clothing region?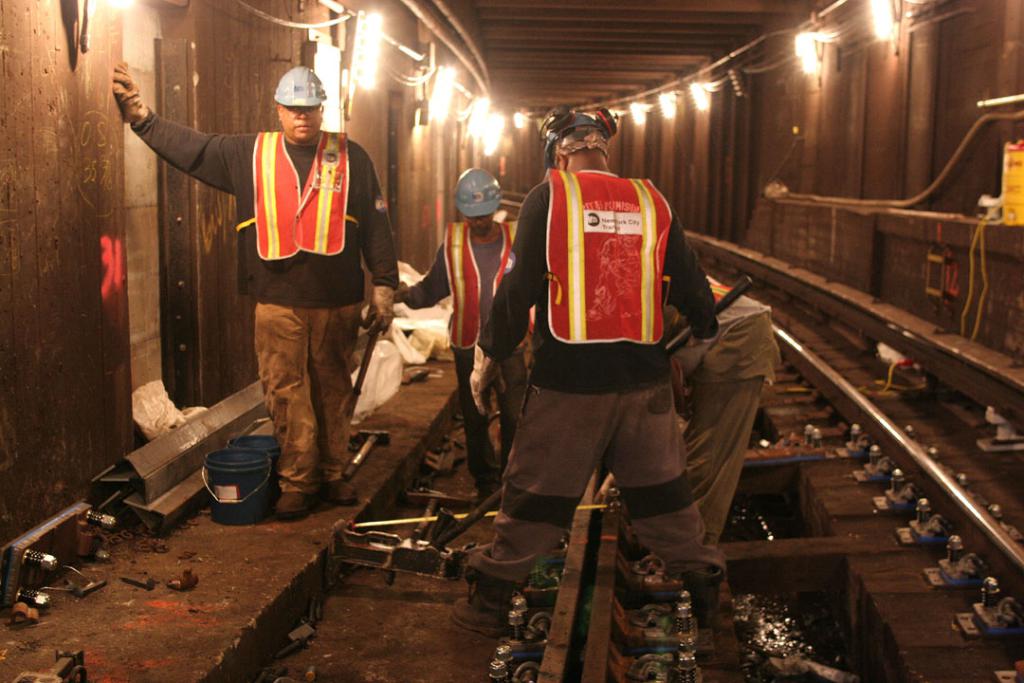
(253, 308, 362, 498)
